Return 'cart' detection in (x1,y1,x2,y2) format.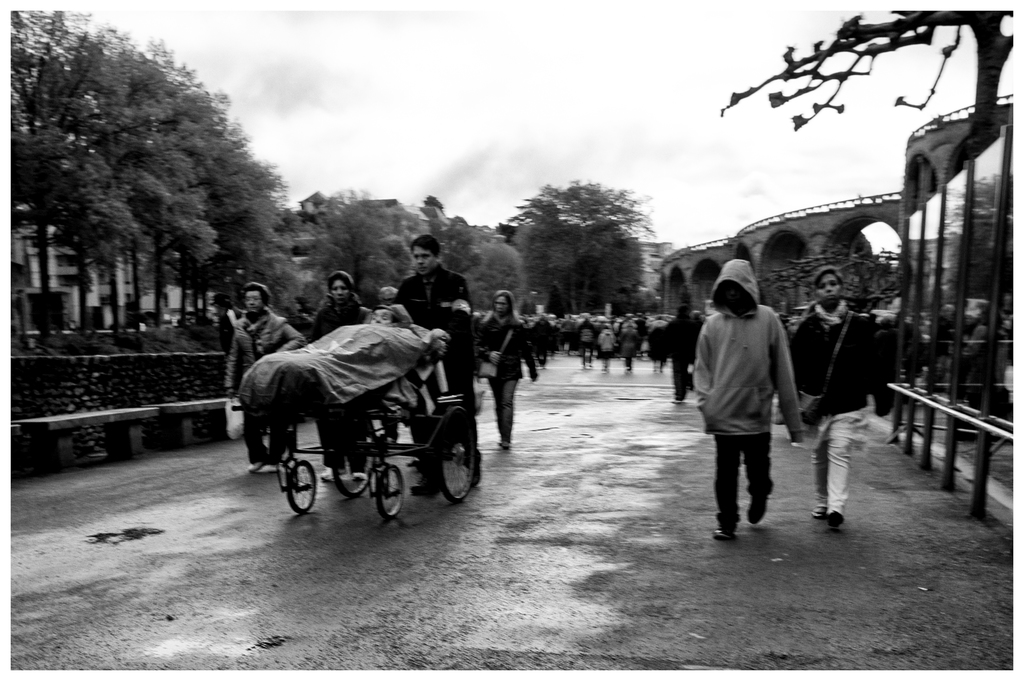
(229,346,476,520).
